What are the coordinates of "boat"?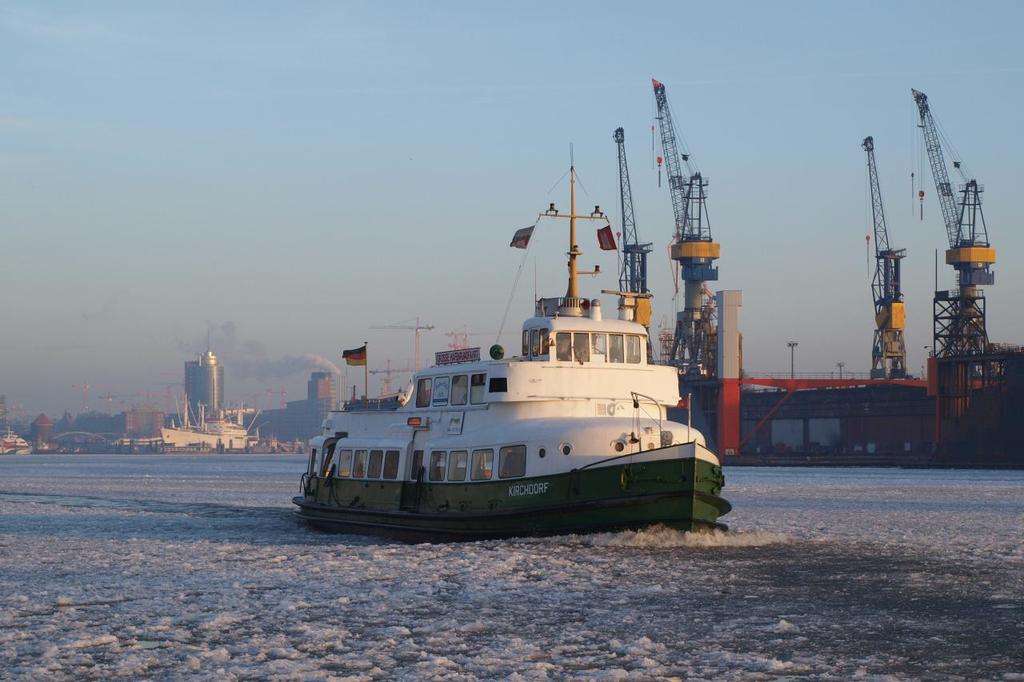
locate(158, 391, 286, 448).
